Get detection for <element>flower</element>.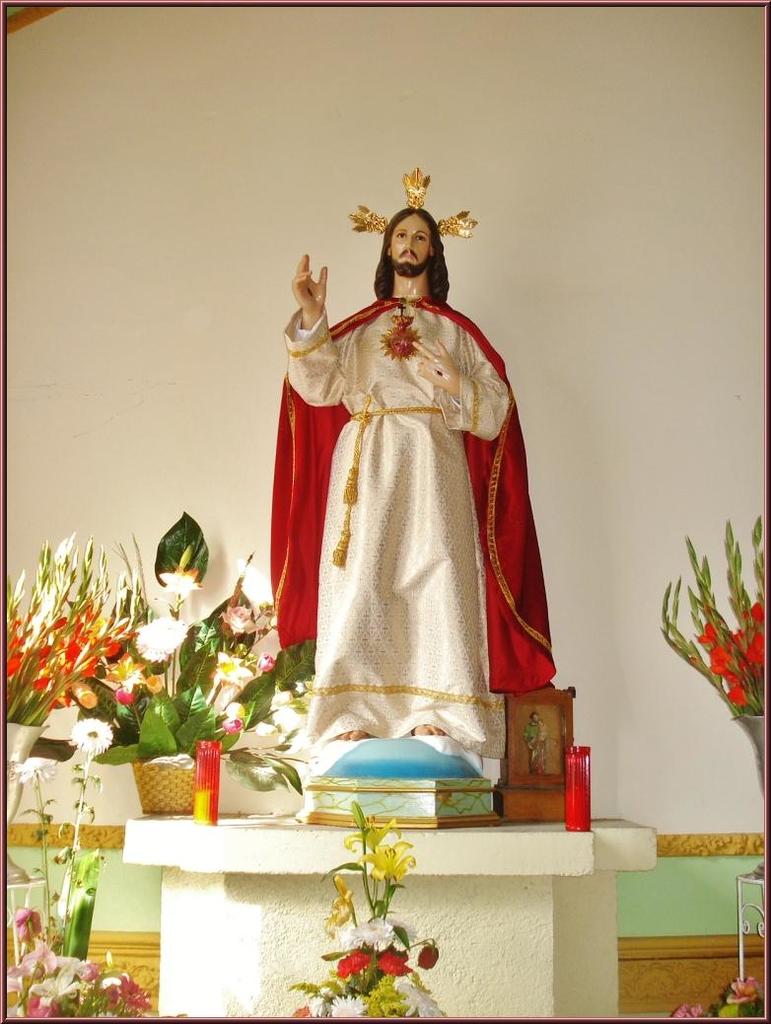
Detection: BBox(14, 755, 56, 788).
